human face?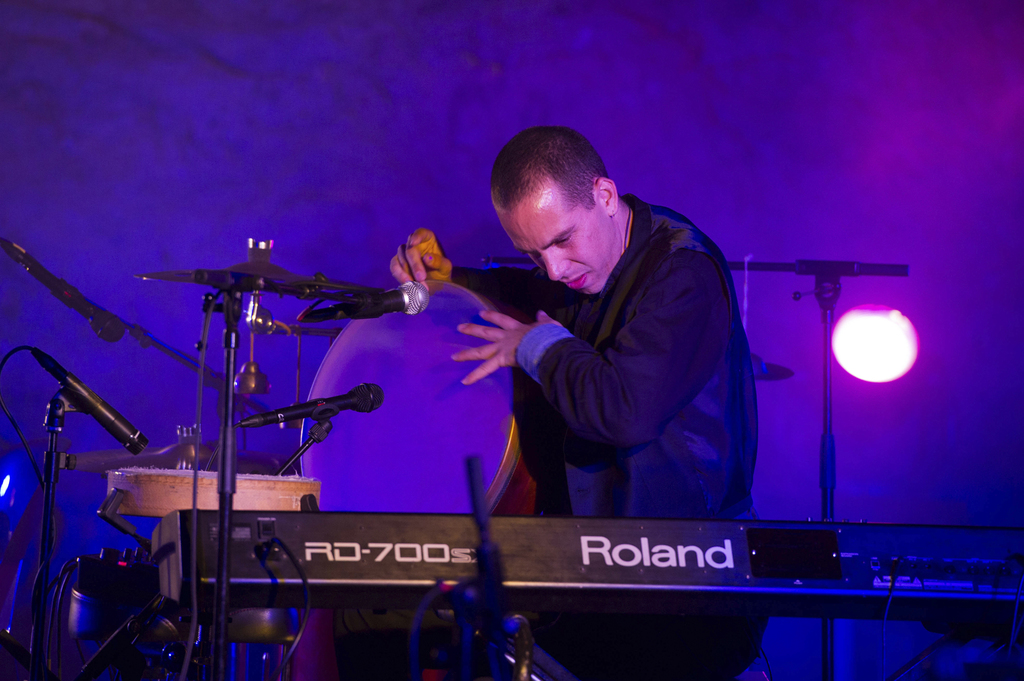
select_region(492, 197, 610, 296)
